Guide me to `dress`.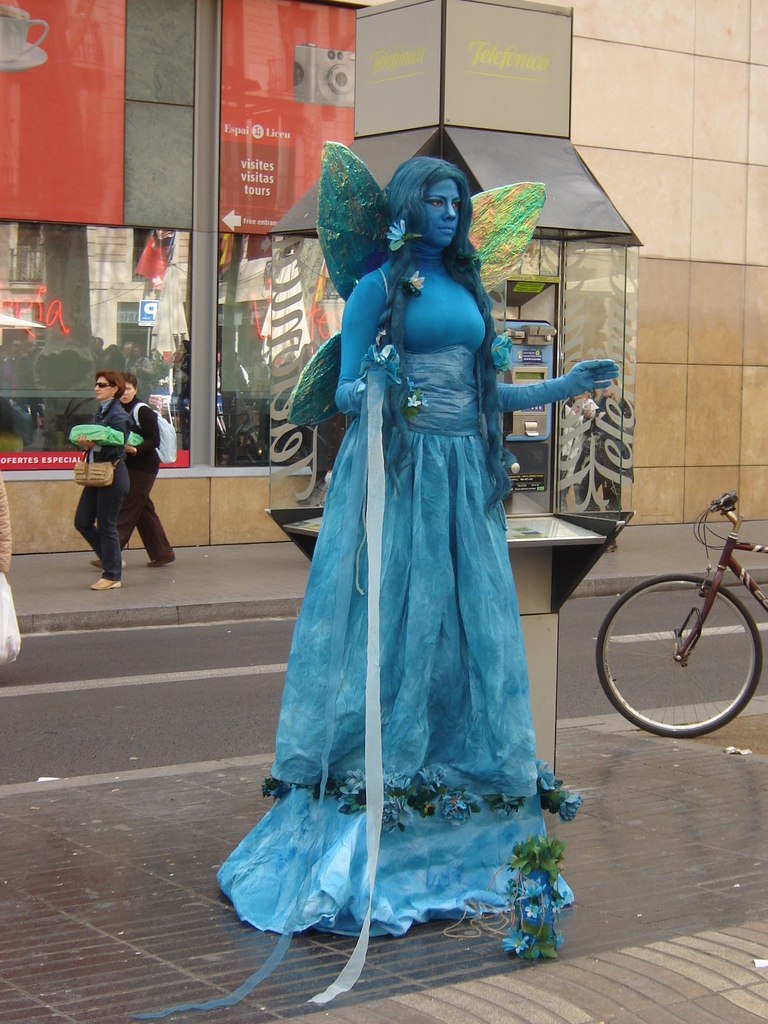
Guidance: pyautogui.locateOnScreen(216, 260, 578, 937).
